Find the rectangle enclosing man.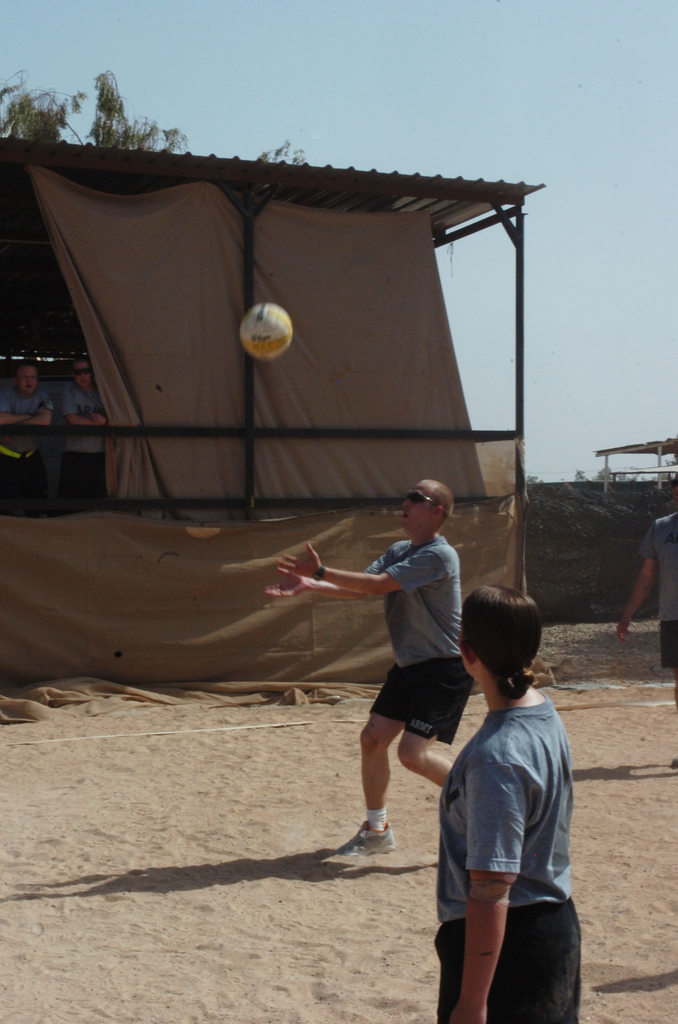
<bbox>58, 362, 107, 510</bbox>.
